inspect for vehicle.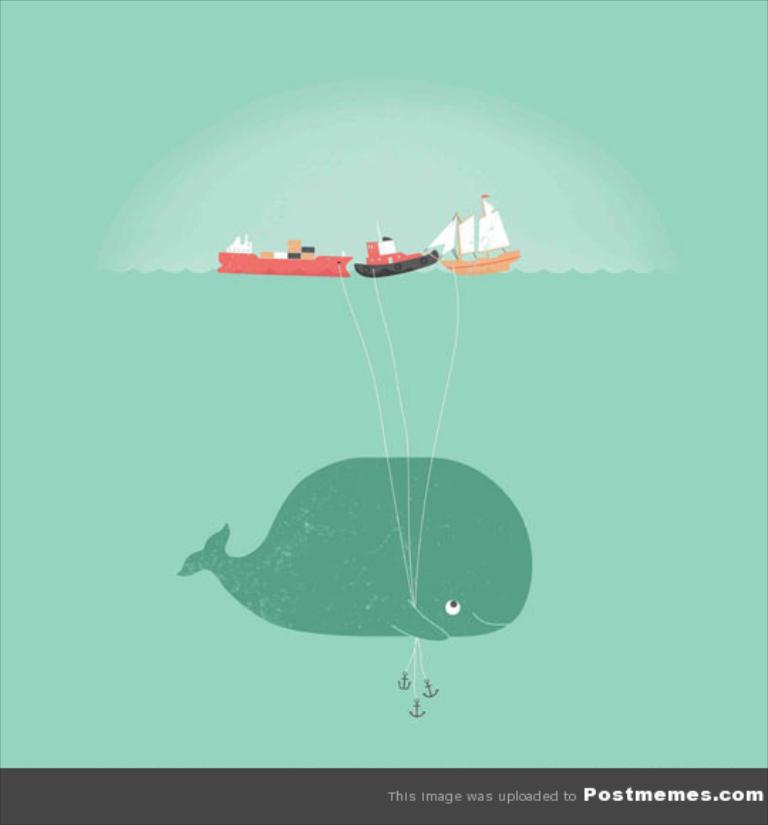
Inspection: crop(351, 228, 439, 283).
